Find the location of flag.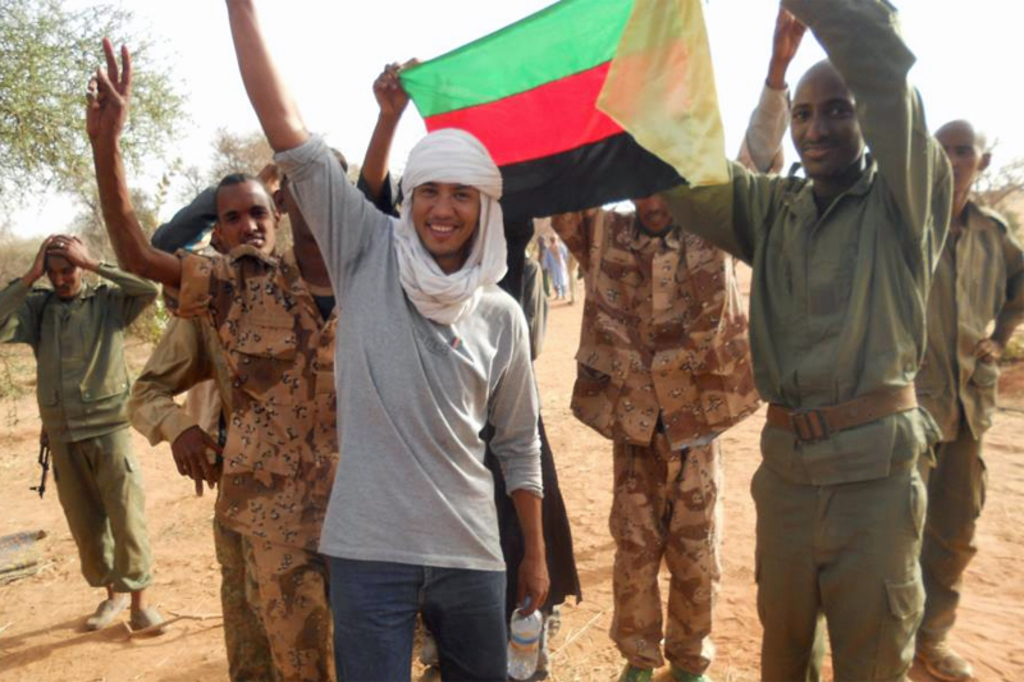
Location: select_region(393, 0, 733, 228).
